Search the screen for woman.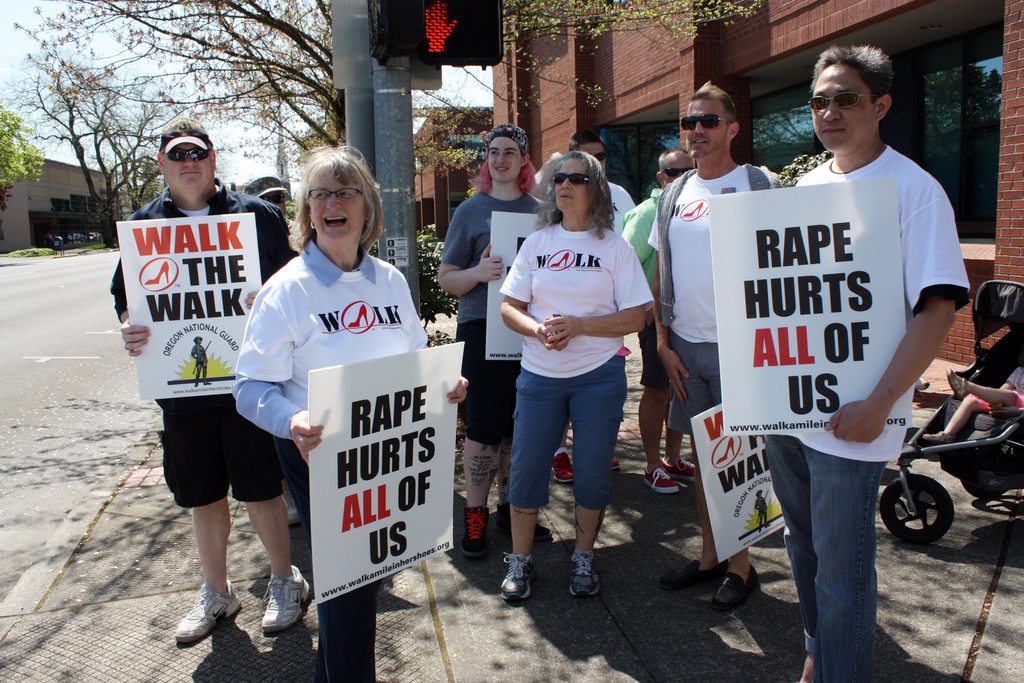
Found at <region>232, 143, 466, 680</region>.
